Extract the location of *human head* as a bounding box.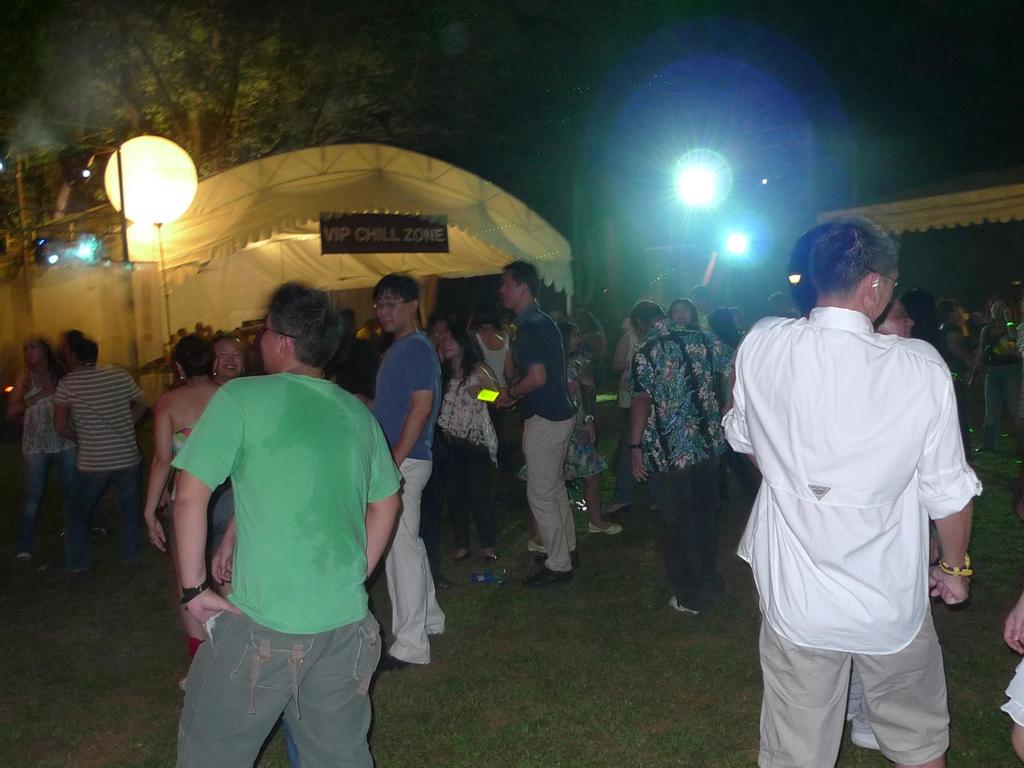
(x1=906, y1=284, x2=938, y2=324).
